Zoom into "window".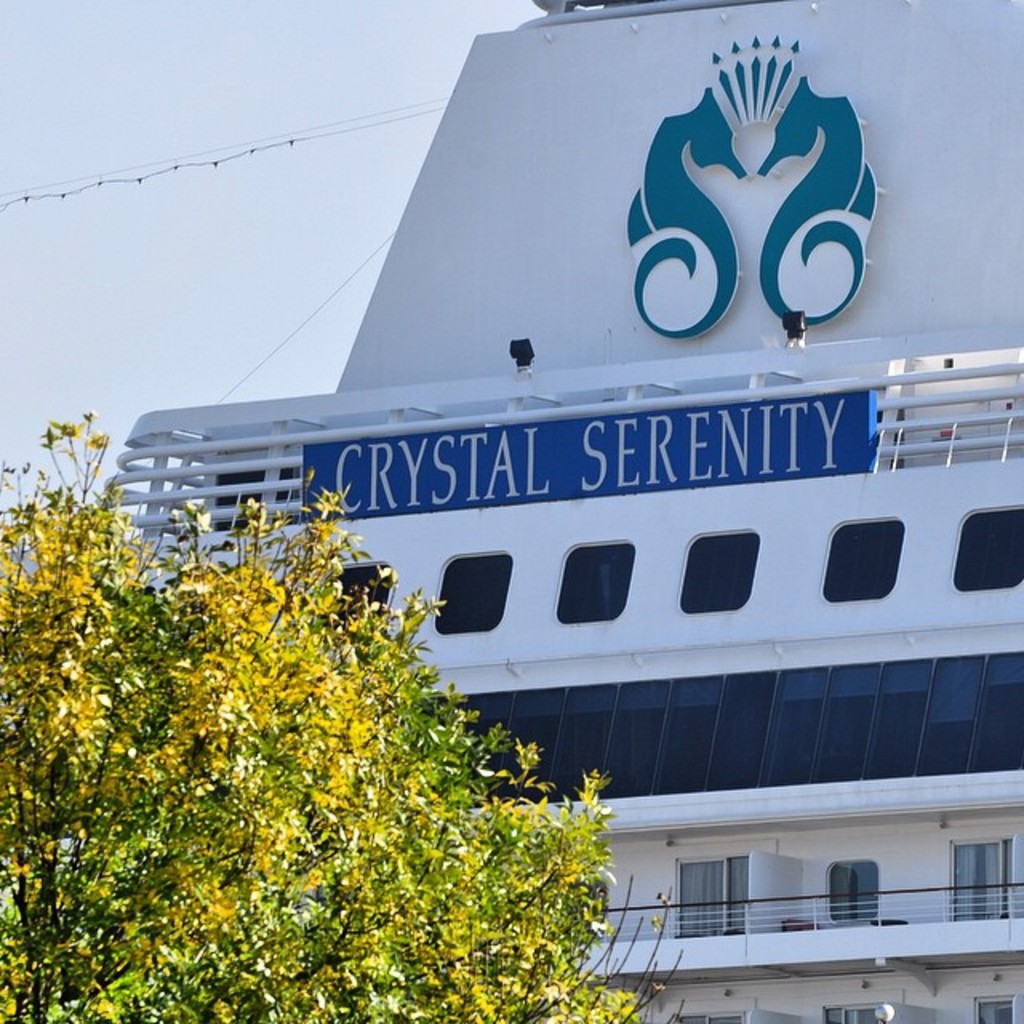
Zoom target: 947 837 1018 922.
